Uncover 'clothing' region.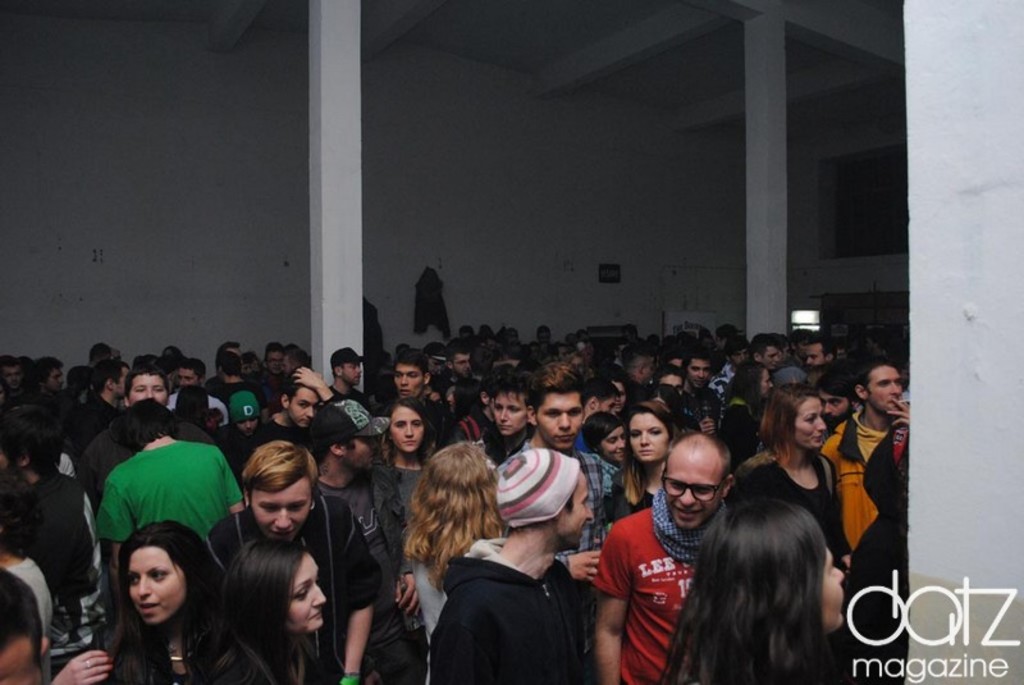
Uncovered: locate(718, 397, 762, 466).
